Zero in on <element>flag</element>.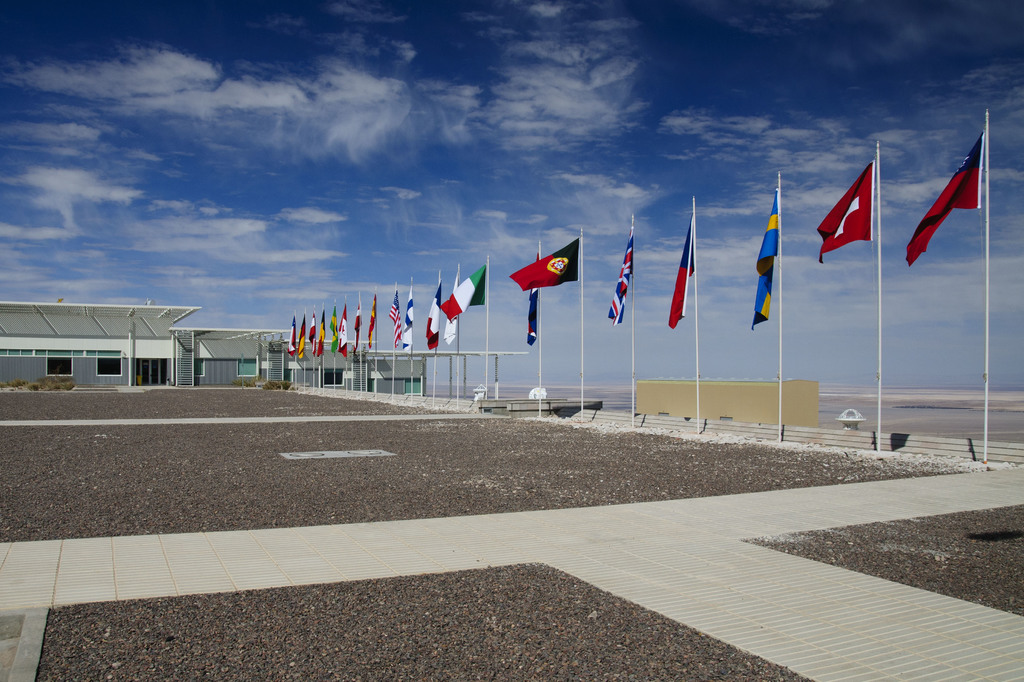
Zeroed in: [x1=525, y1=252, x2=541, y2=344].
